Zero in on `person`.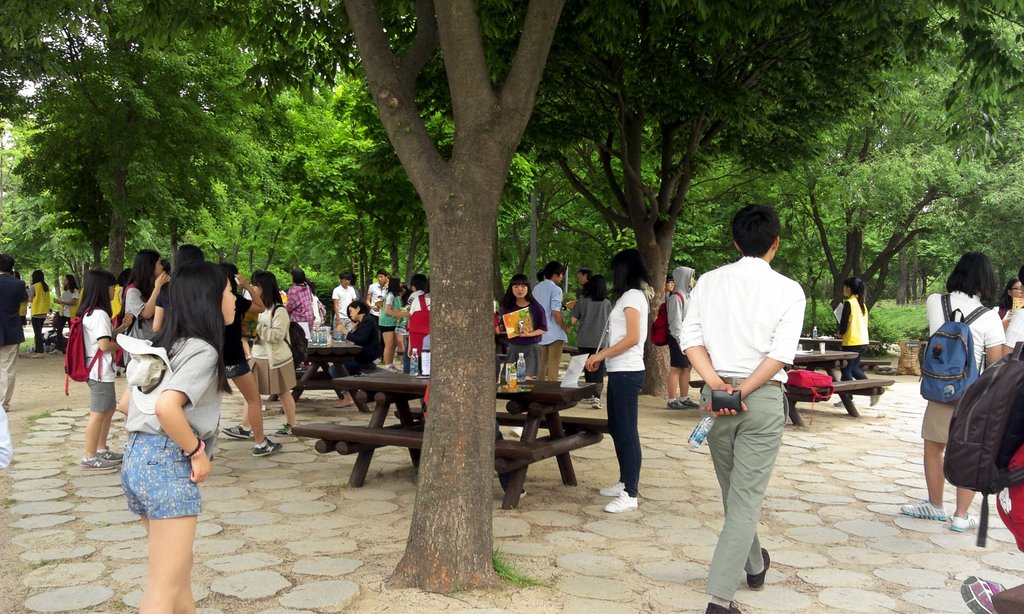
Zeroed in: l=502, t=272, r=542, b=381.
